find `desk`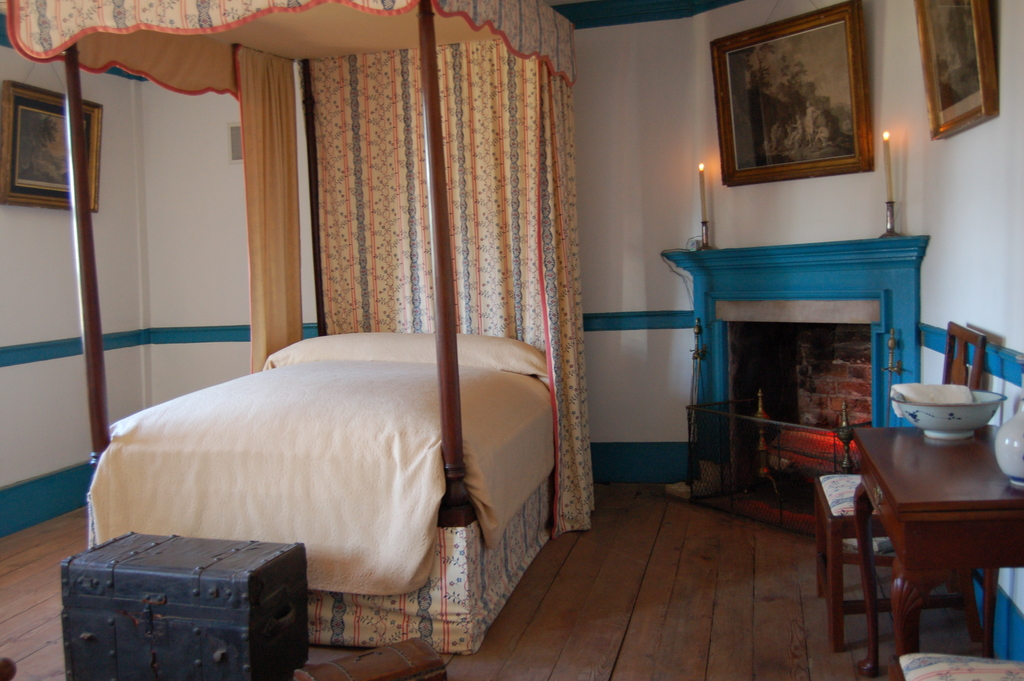
[left=851, top=407, right=1023, bottom=623]
